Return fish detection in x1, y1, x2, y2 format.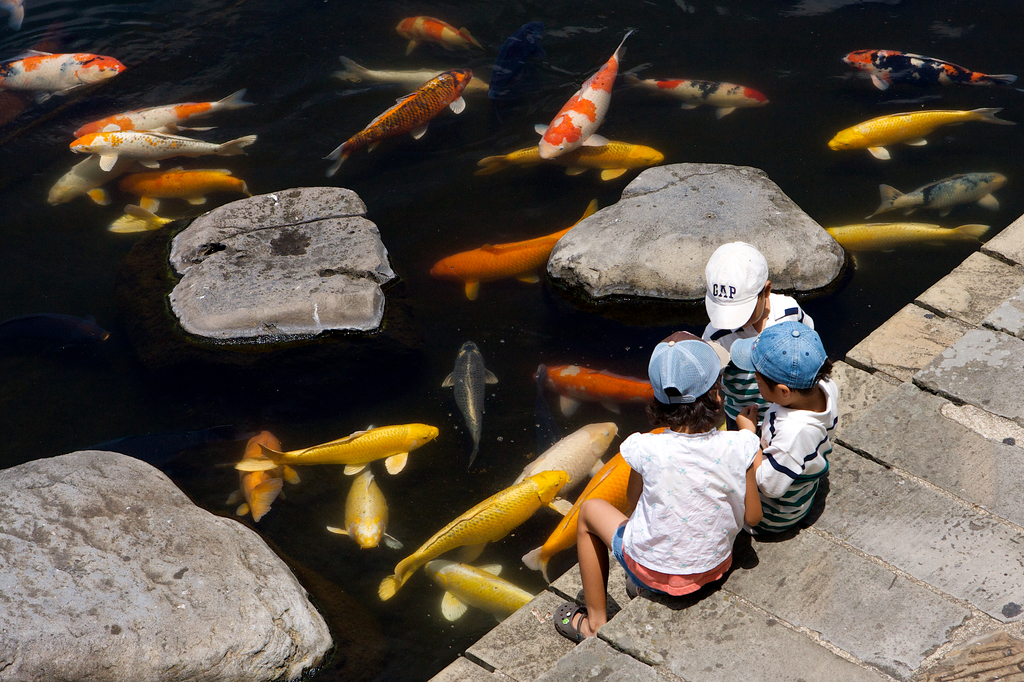
109, 202, 205, 230.
